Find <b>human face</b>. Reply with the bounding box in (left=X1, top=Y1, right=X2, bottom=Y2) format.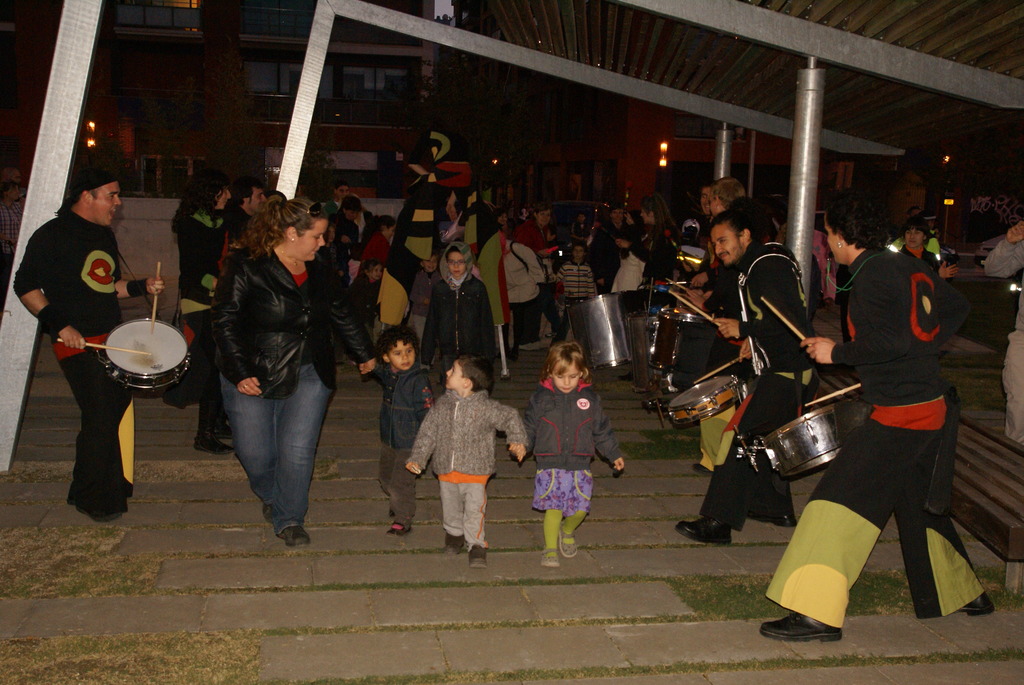
(left=908, top=227, right=922, bottom=251).
